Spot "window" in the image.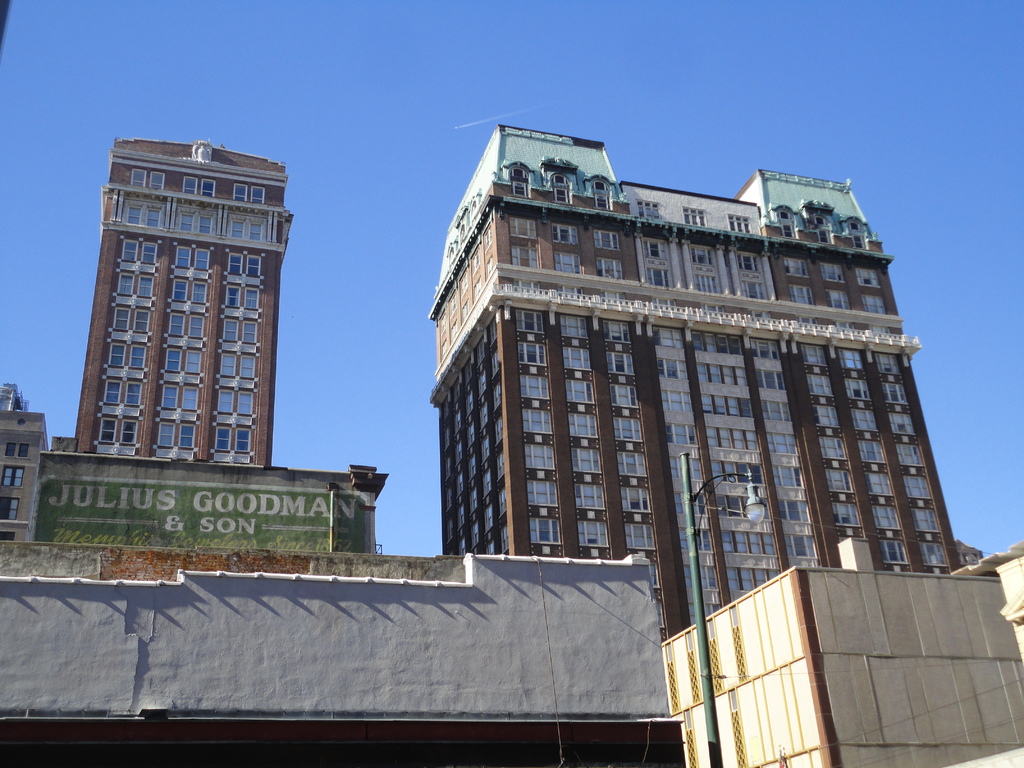
"window" found at x1=219, y1=312, x2=262, y2=344.
